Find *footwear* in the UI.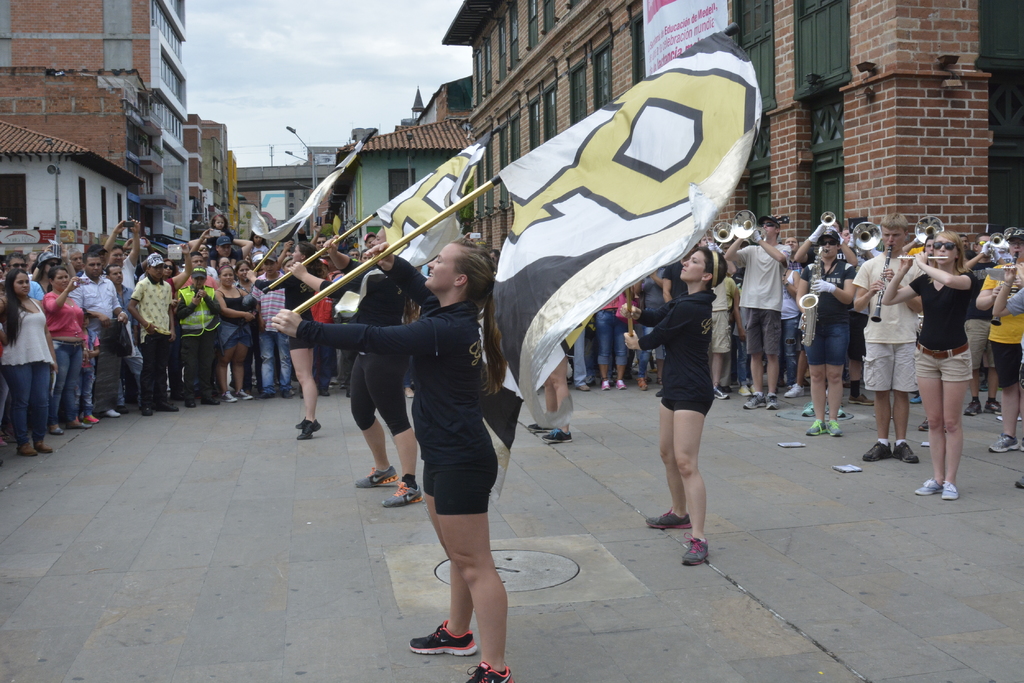
UI element at select_region(466, 656, 517, 682).
